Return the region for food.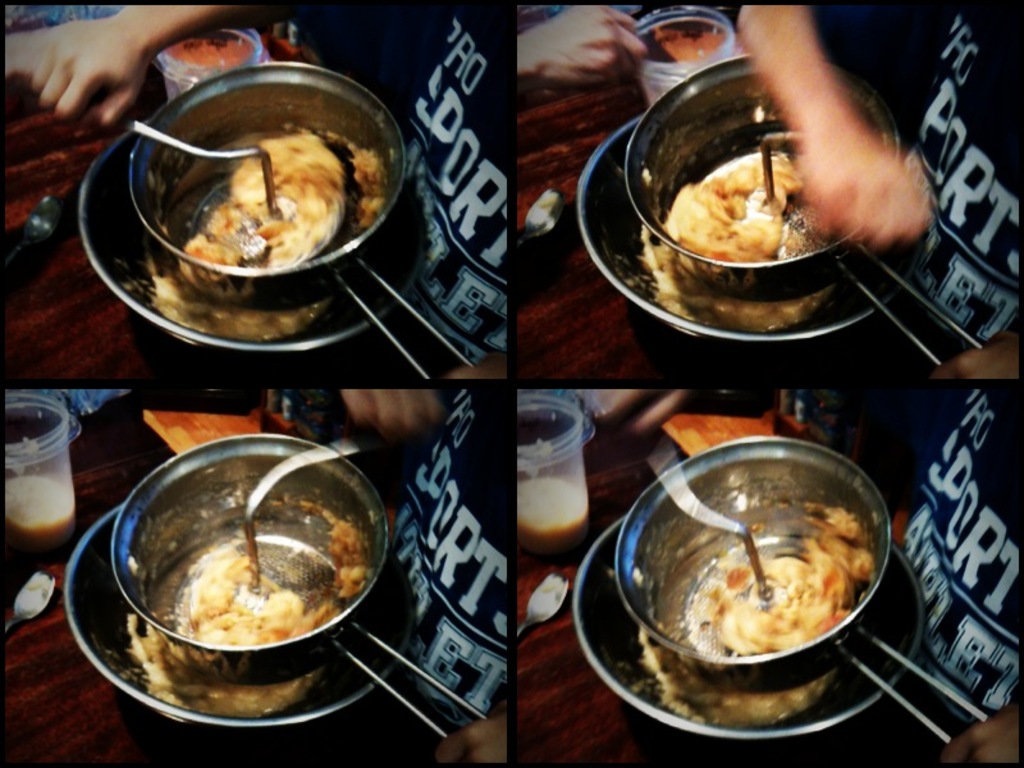
[x1=99, y1=607, x2=337, y2=724].
